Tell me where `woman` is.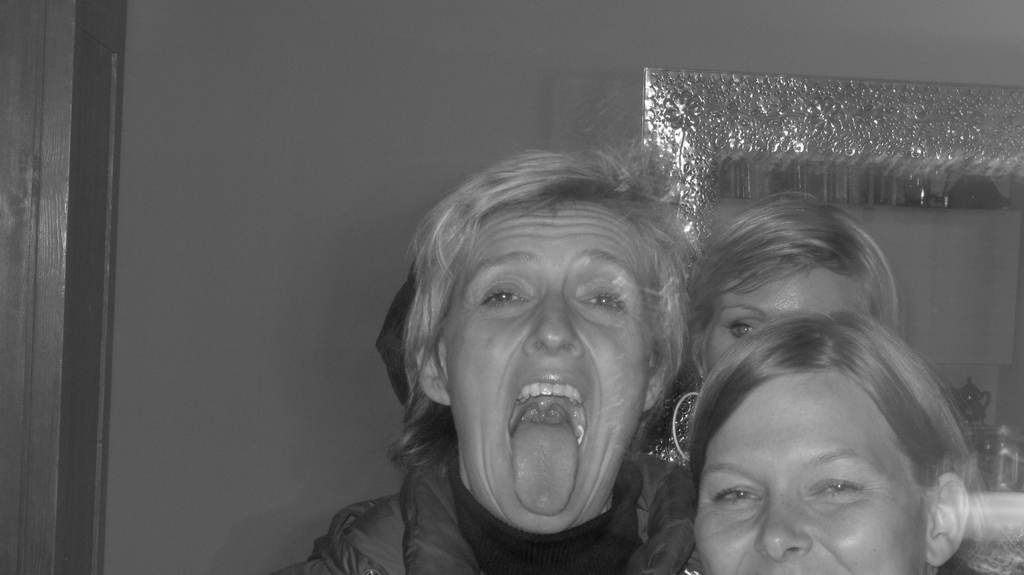
`woman` is at (694,313,1023,574).
